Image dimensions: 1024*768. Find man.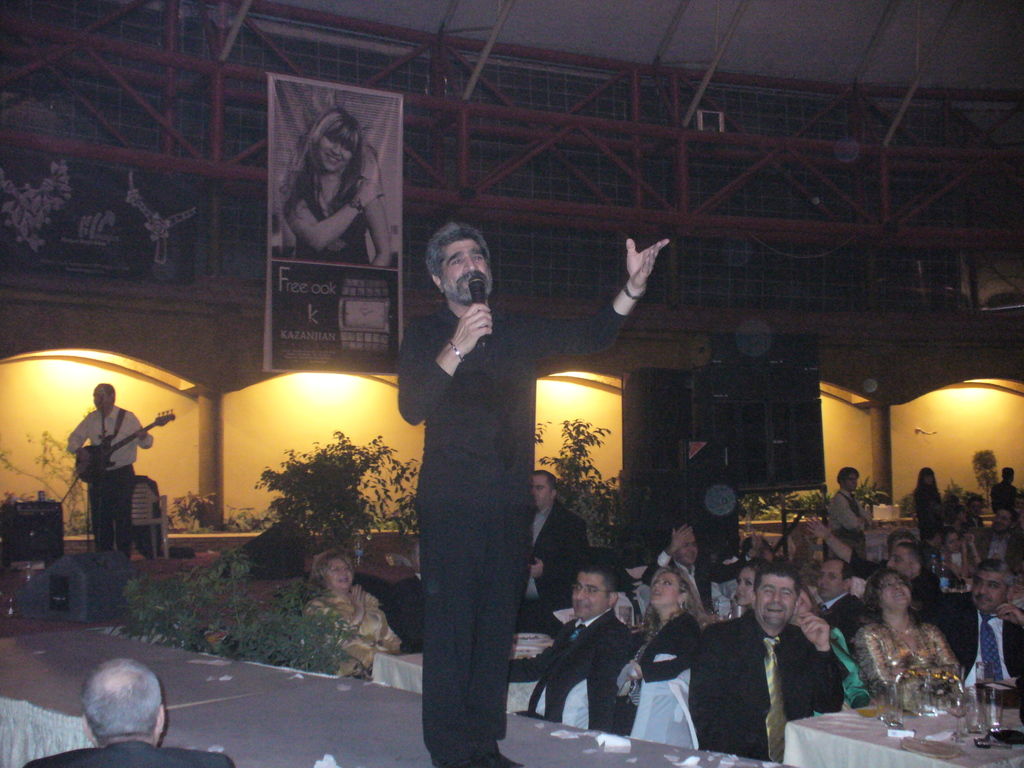
left=713, top=575, right=858, bottom=752.
